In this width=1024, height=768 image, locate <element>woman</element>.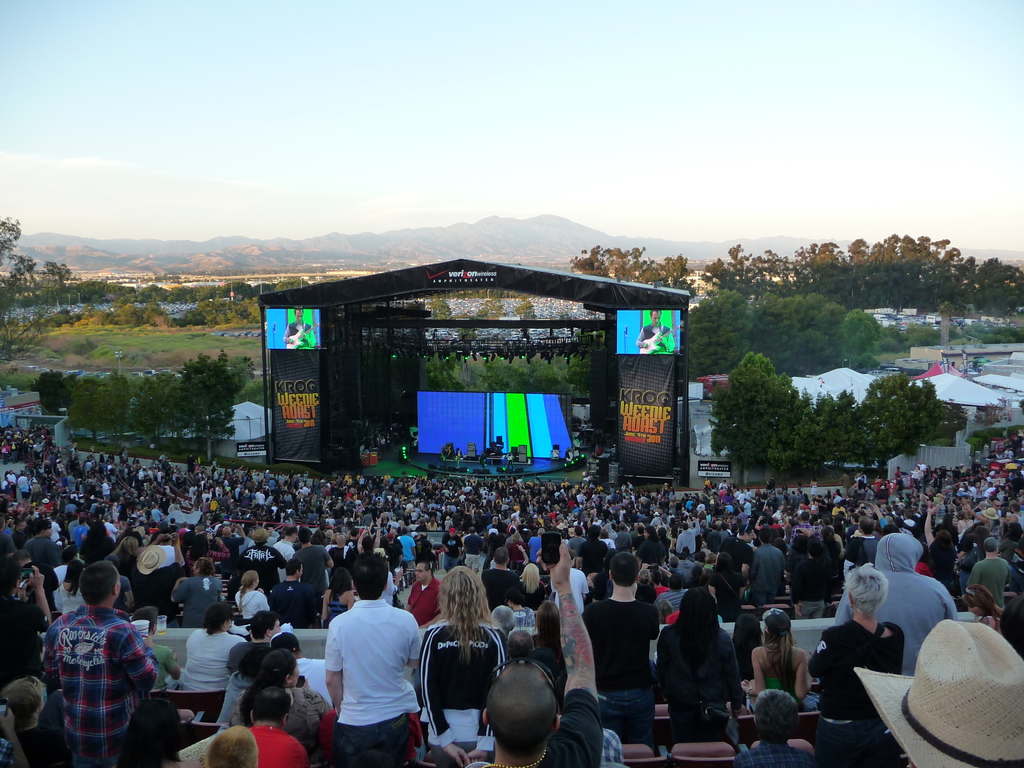
Bounding box: region(77, 522, 123, 566).
